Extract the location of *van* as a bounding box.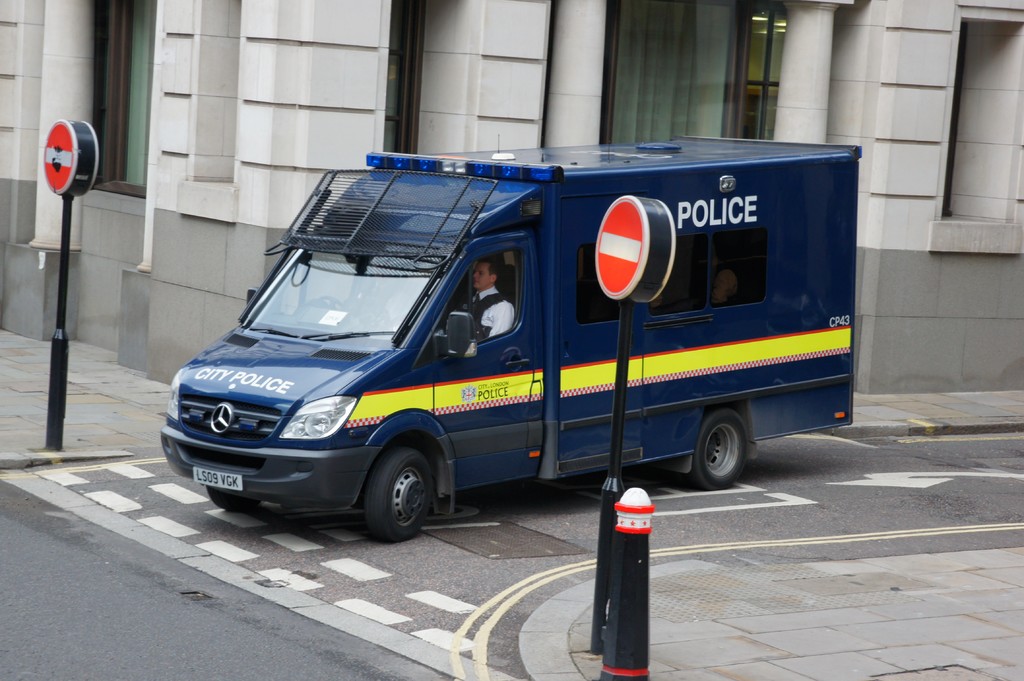
{"left": 161, "top": 133, "right": 861, "bottom": 543}.
